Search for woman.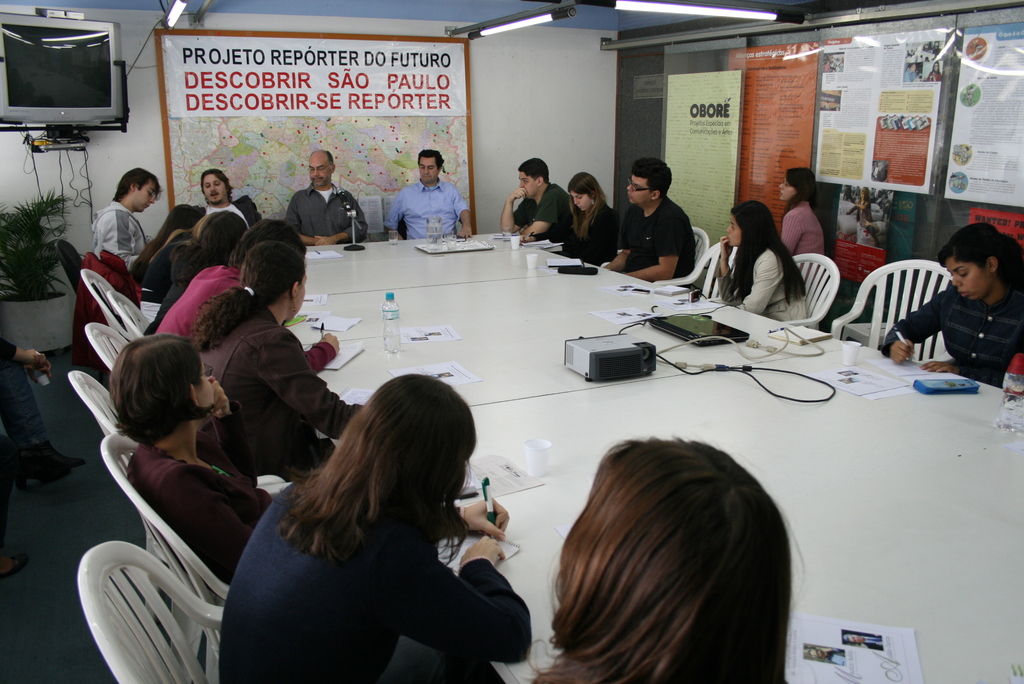
Found at x1=883, y1=221, x2=1023, y2=389.
